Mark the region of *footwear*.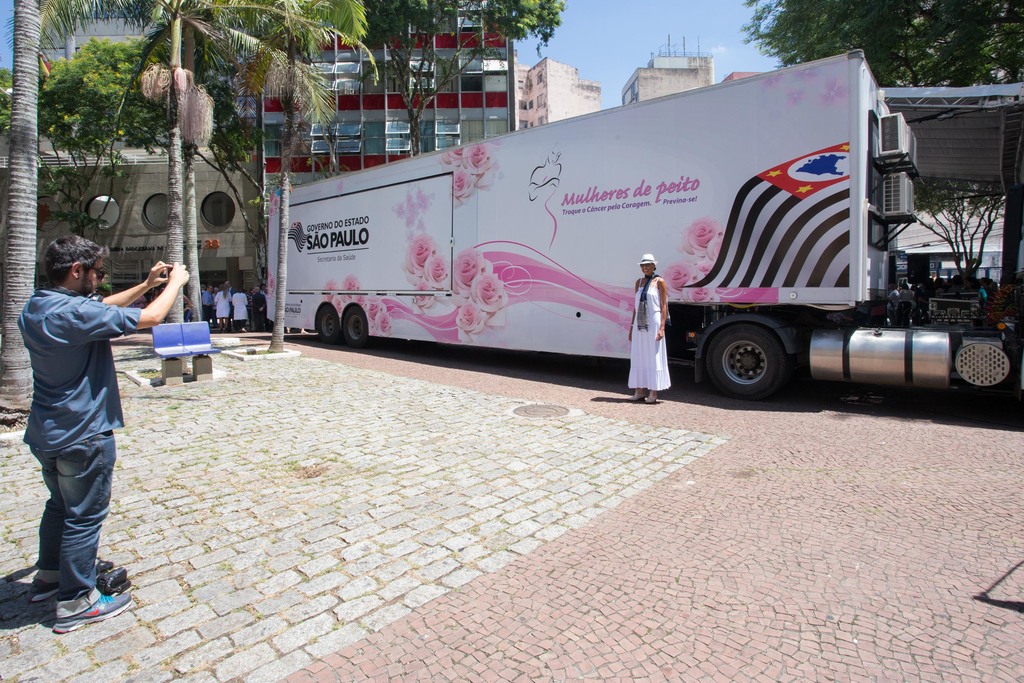
Region: region(41, 572, 120, 634).
